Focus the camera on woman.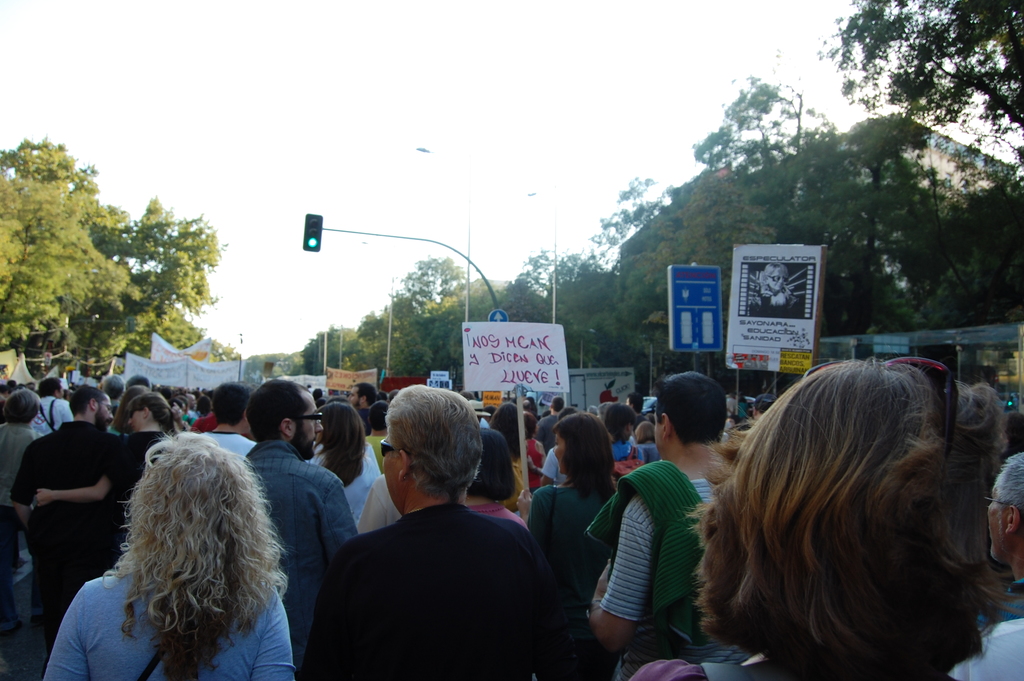
Focus region: x1=528 y1=414 x2=621 y2=575.
